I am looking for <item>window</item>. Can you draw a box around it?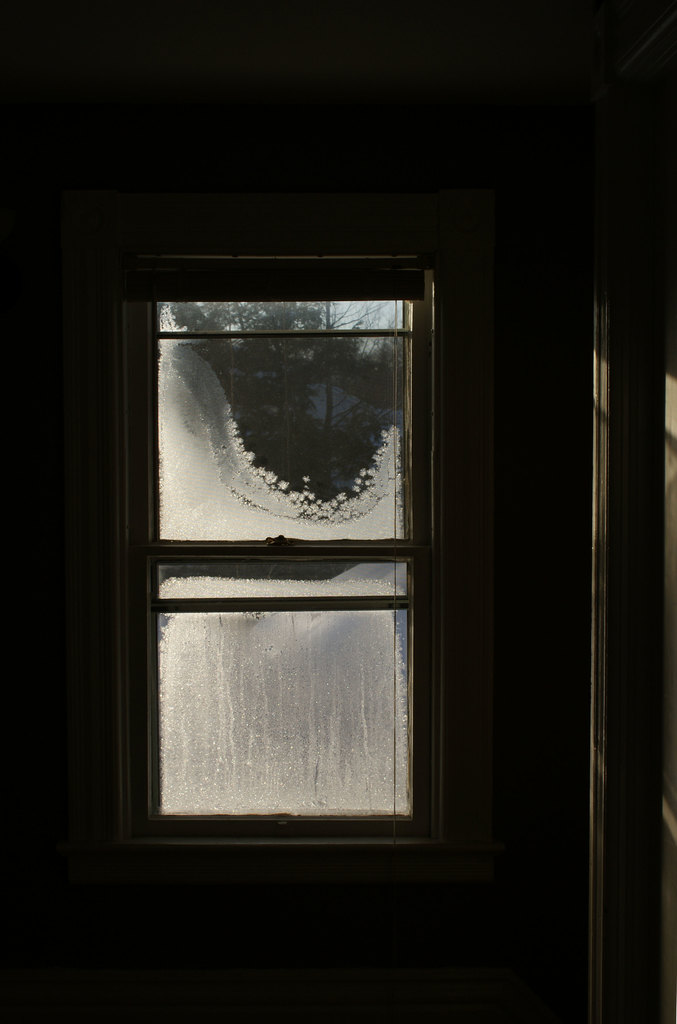
Sure, the bounding box is l=122, t=222, r=456, b=841.
